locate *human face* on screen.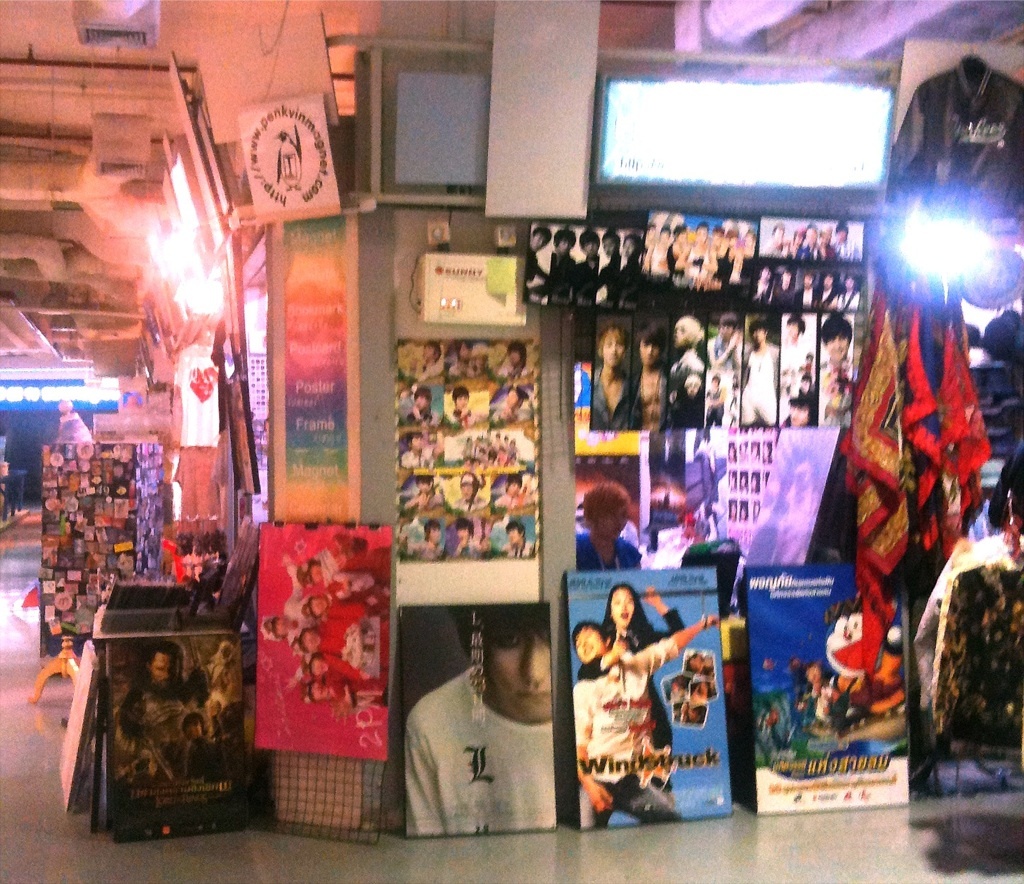
On screen at <box>828,332,848,361</box>.
